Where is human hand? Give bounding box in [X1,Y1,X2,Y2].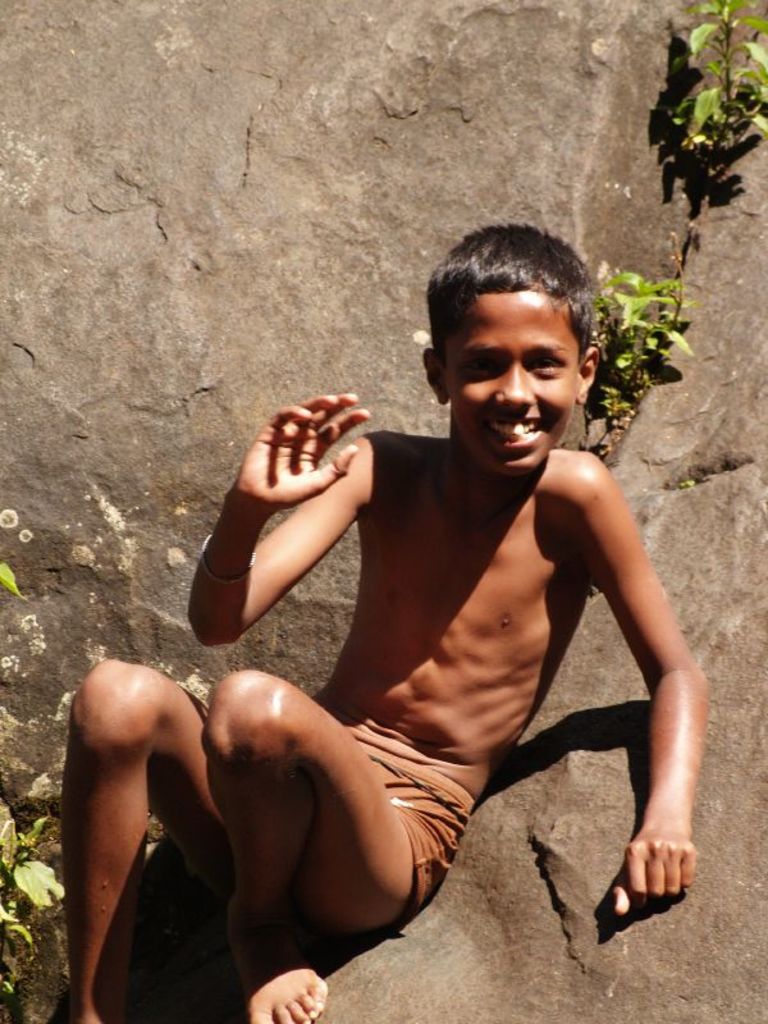
[625,808,704,929].
